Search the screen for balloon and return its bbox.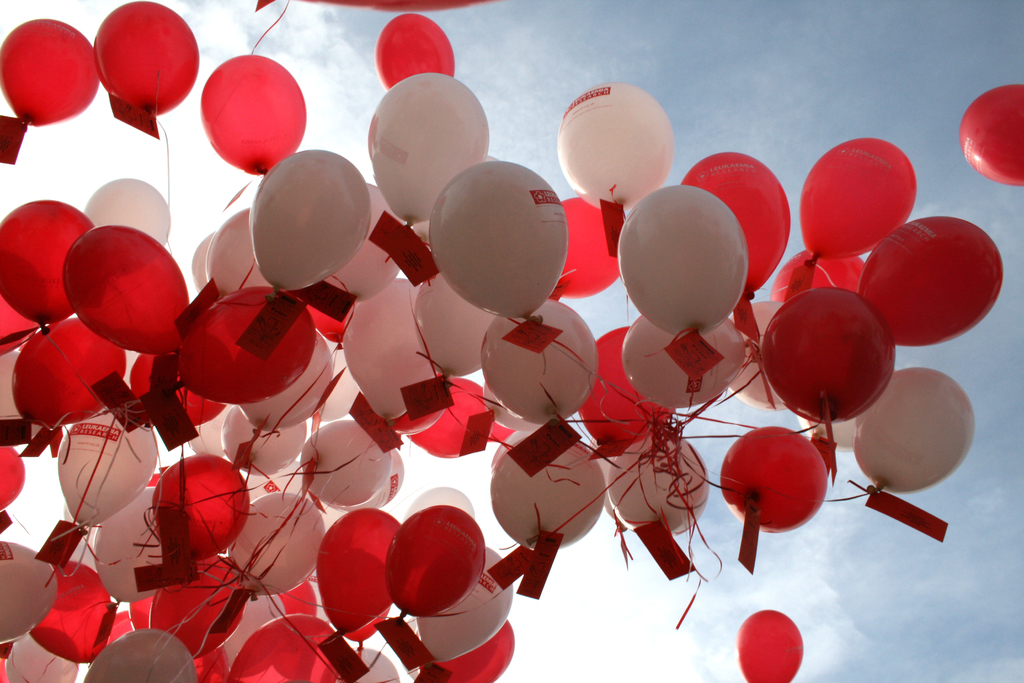
Found: 478/297/600/428.
